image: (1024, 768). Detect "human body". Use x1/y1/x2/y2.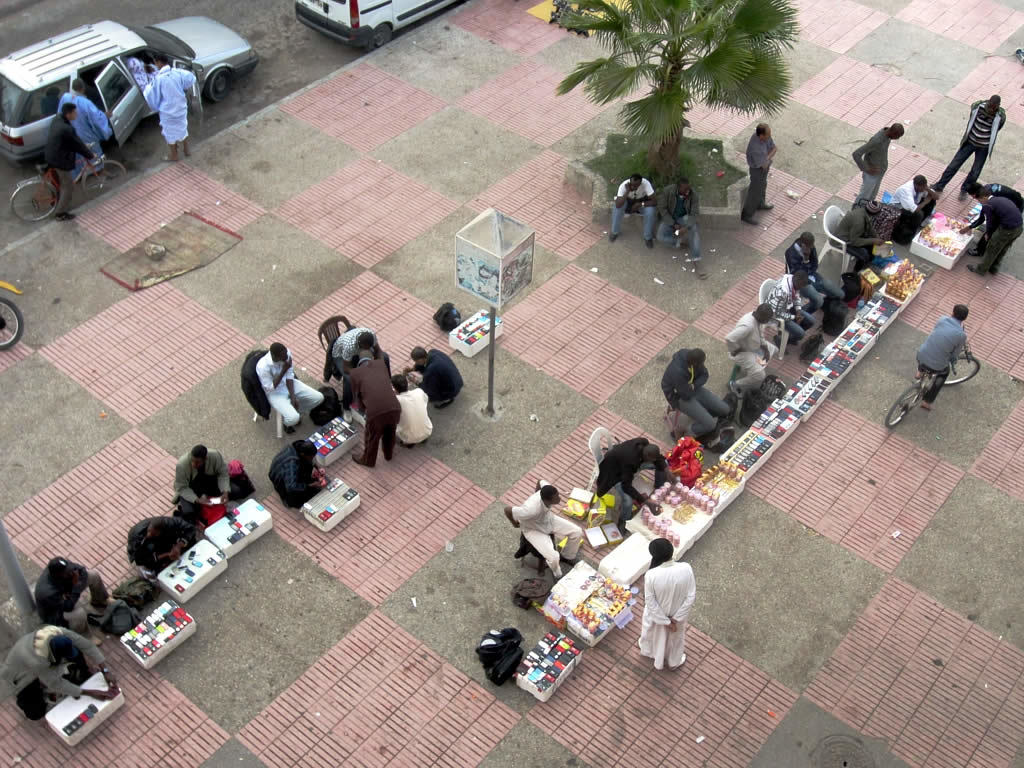
671/350/736/441.
